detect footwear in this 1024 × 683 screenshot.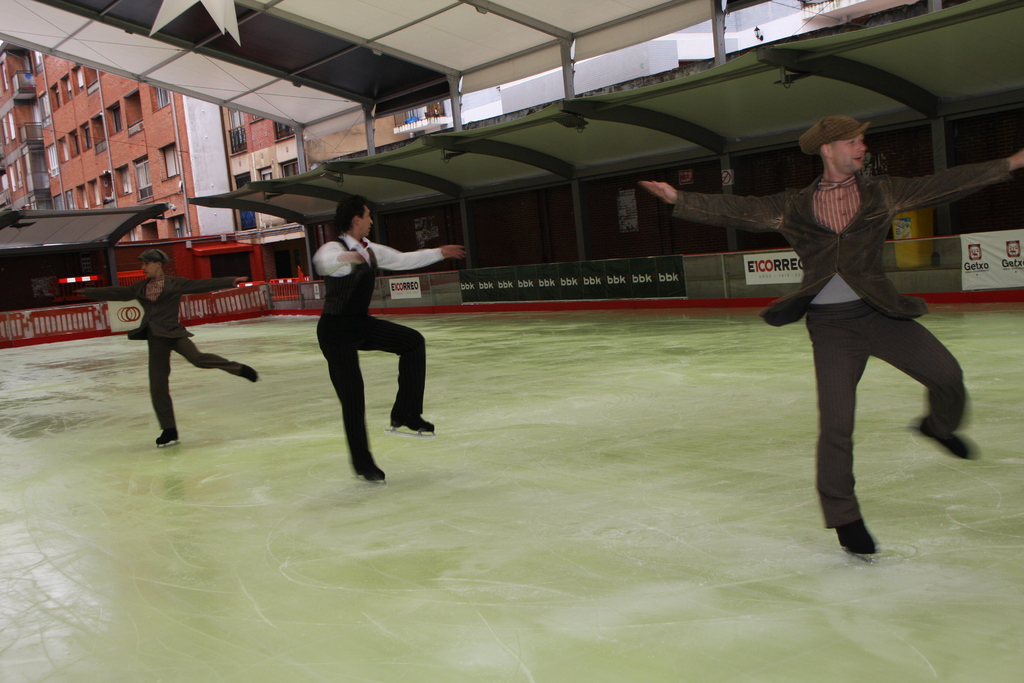
Detection: Rect(835, 518, 876, 550).
